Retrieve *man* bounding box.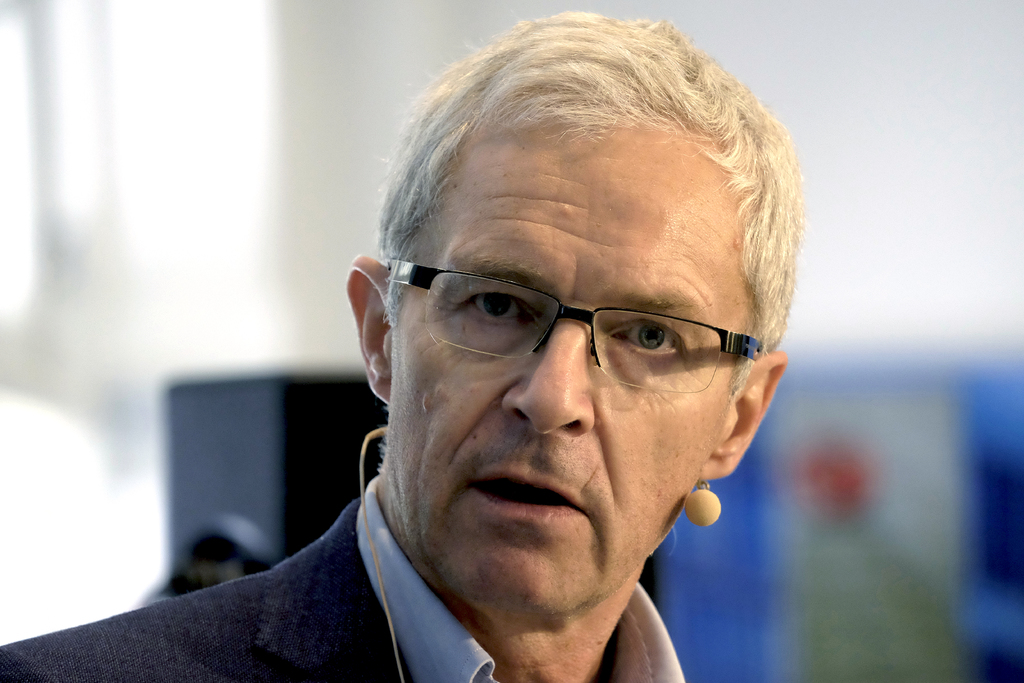
Bounding box: 1:13:799:681.
